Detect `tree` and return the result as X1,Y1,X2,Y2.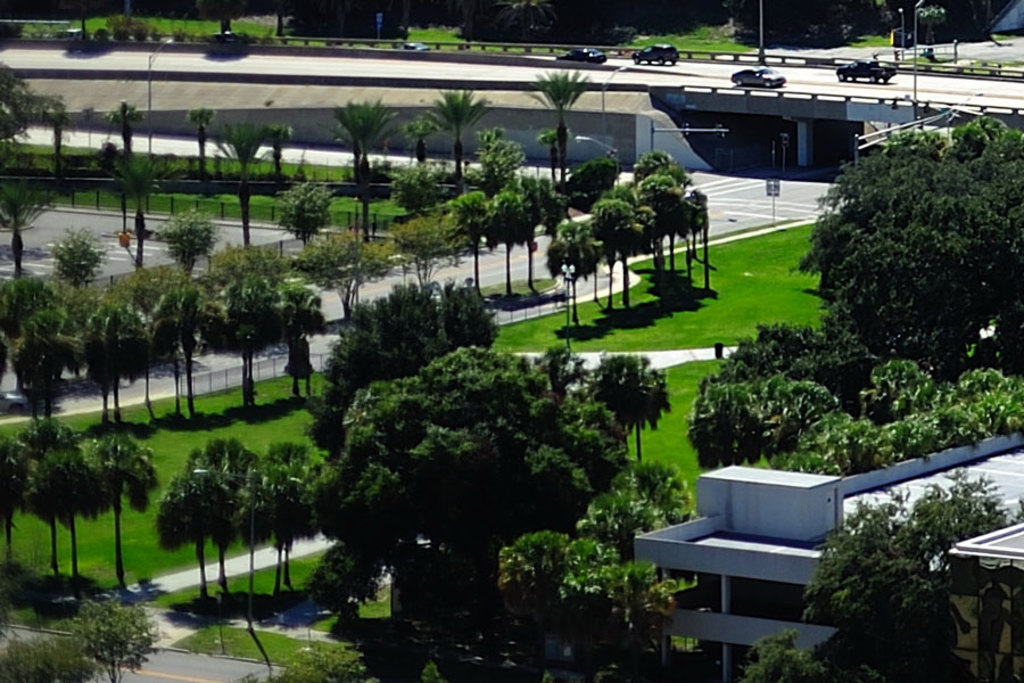
86,312,149,456.
